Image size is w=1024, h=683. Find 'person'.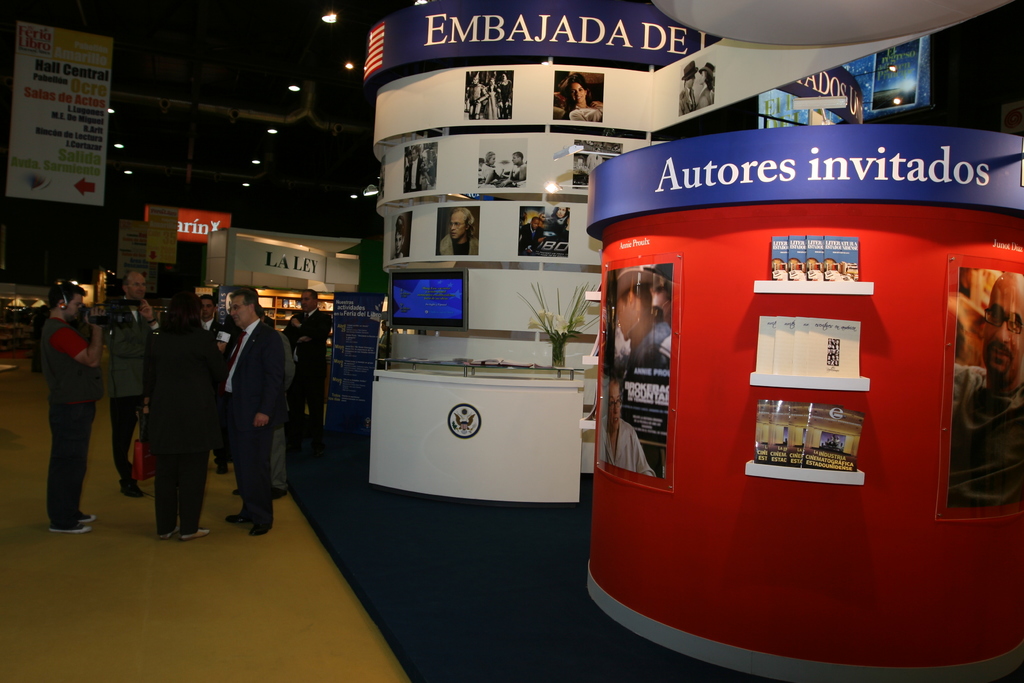
rect(559, 72, 604, 126).
